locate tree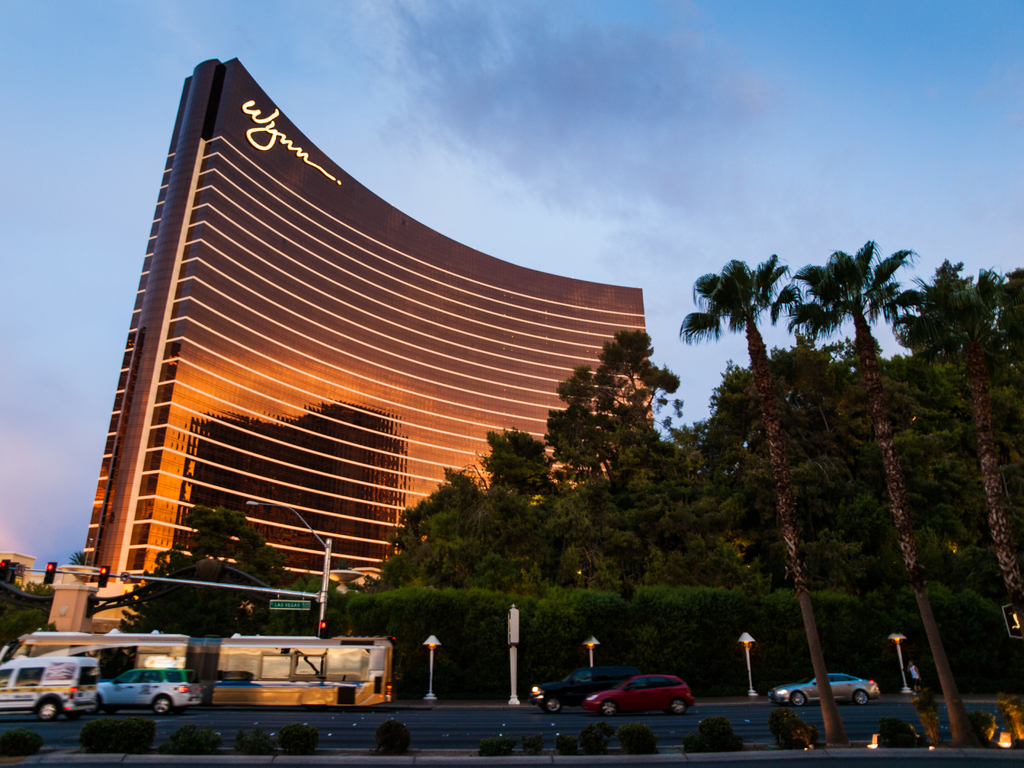
<box>895,267,1023,621</box>
